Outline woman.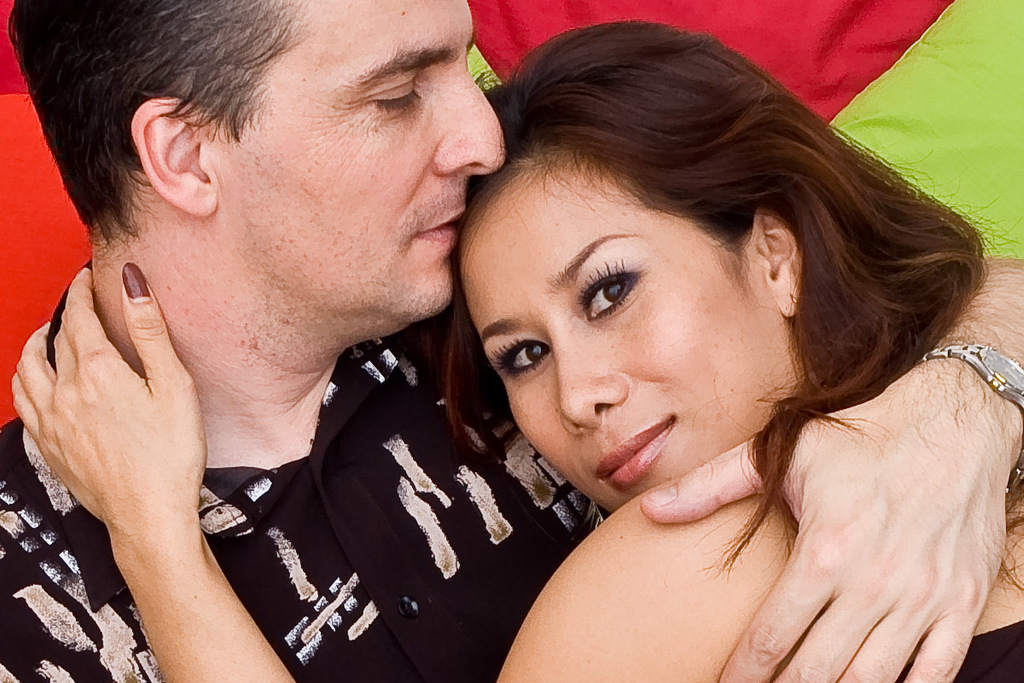
Outline: (left=9, top=21, right=1023, bottom=682).
